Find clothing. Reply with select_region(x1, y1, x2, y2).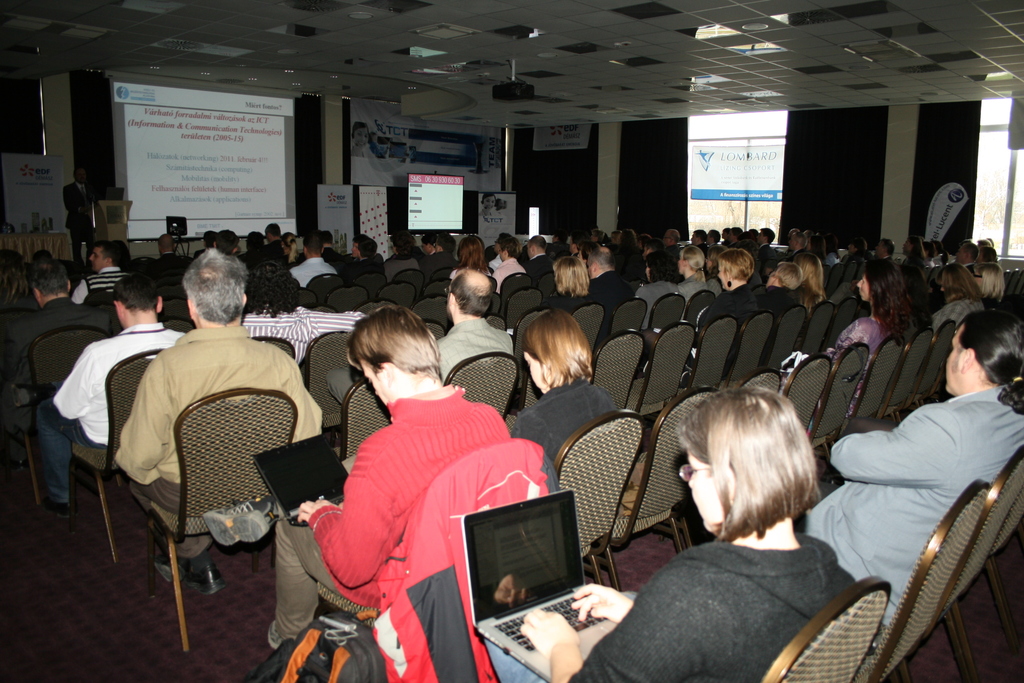
select_region(155, 251, 192, 289).
